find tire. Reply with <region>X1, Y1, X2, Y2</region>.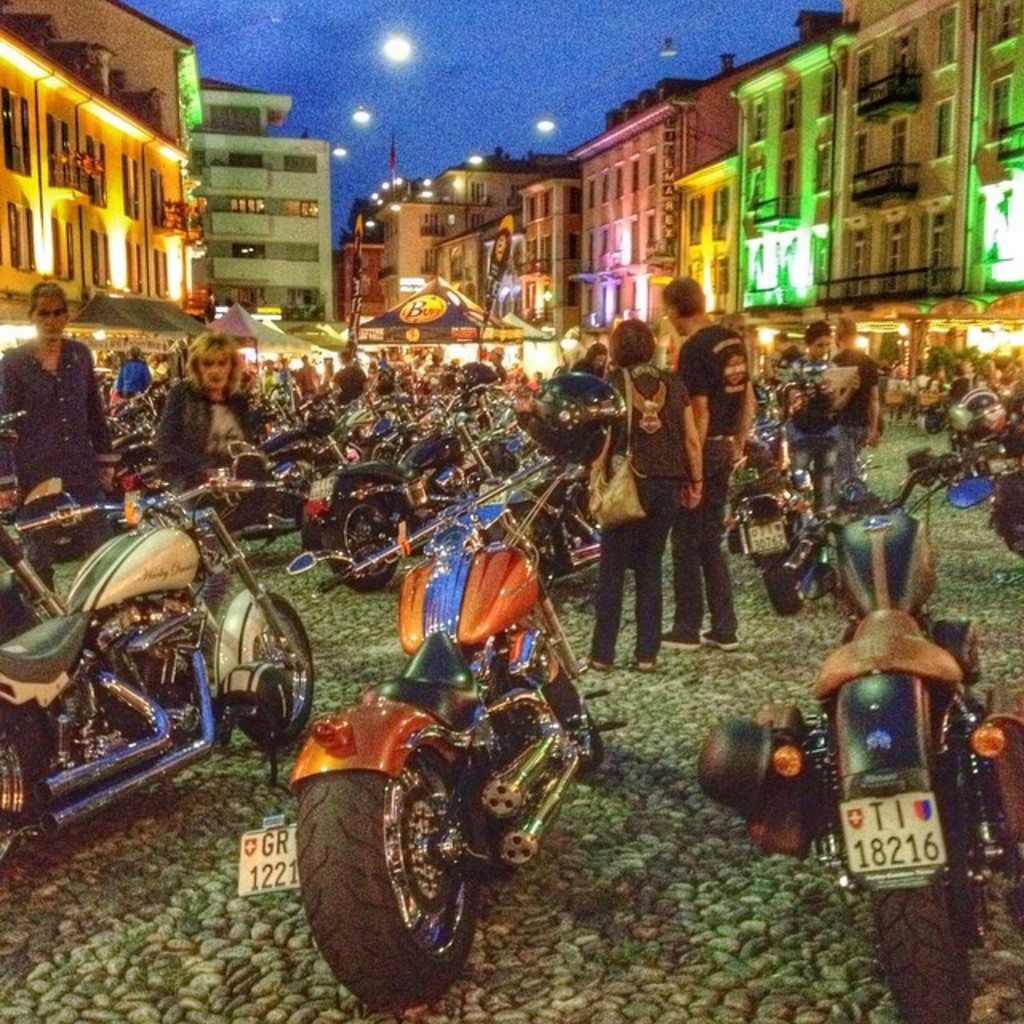
<region>306, 728, 530, 995</region>.
